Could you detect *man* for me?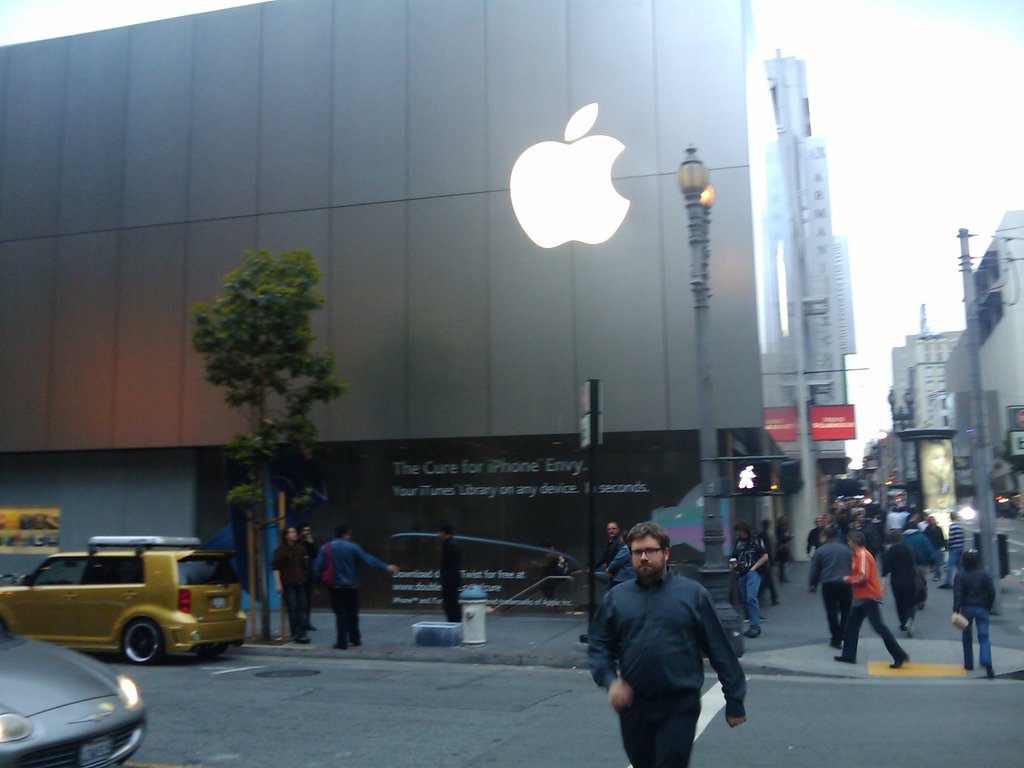
Detection result: (left=435, top=524, right=467, bottom=630).
